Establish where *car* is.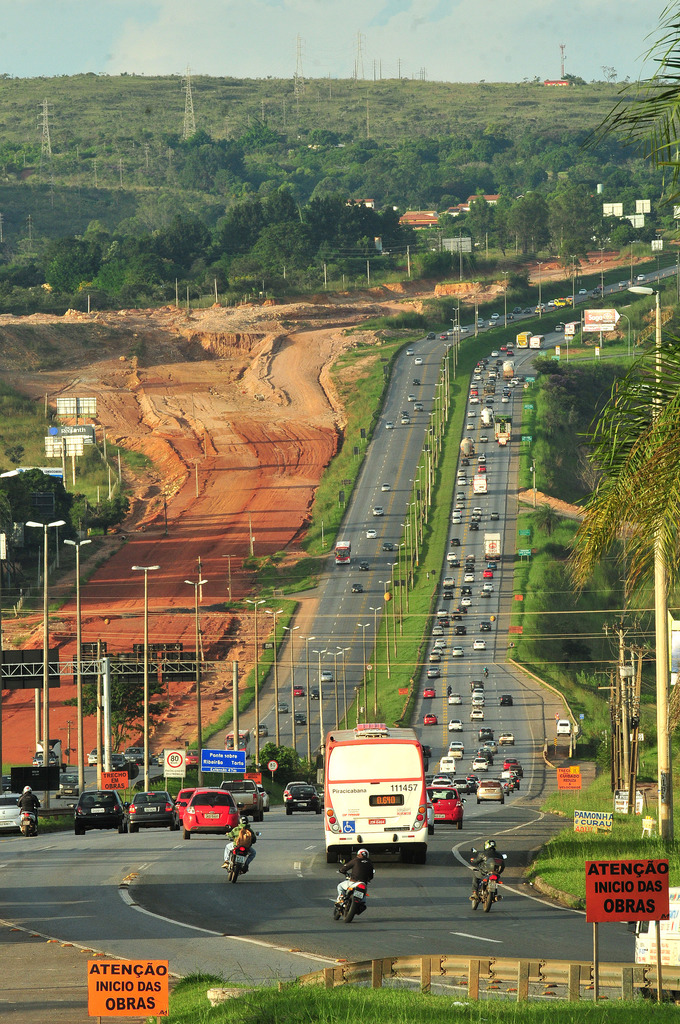
Established at Rect(513, 306, 522, 313).
